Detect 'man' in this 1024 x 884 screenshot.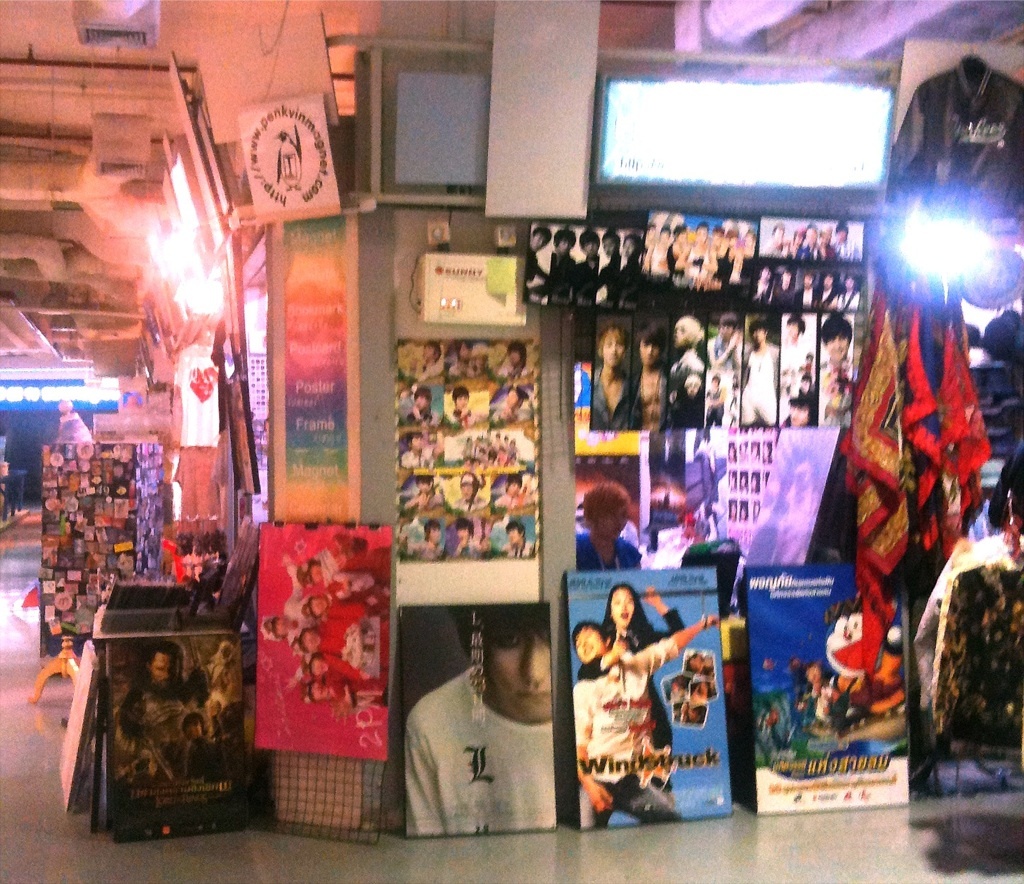
Detection: (x1=574, y1=621, x2=723, y2=825).
